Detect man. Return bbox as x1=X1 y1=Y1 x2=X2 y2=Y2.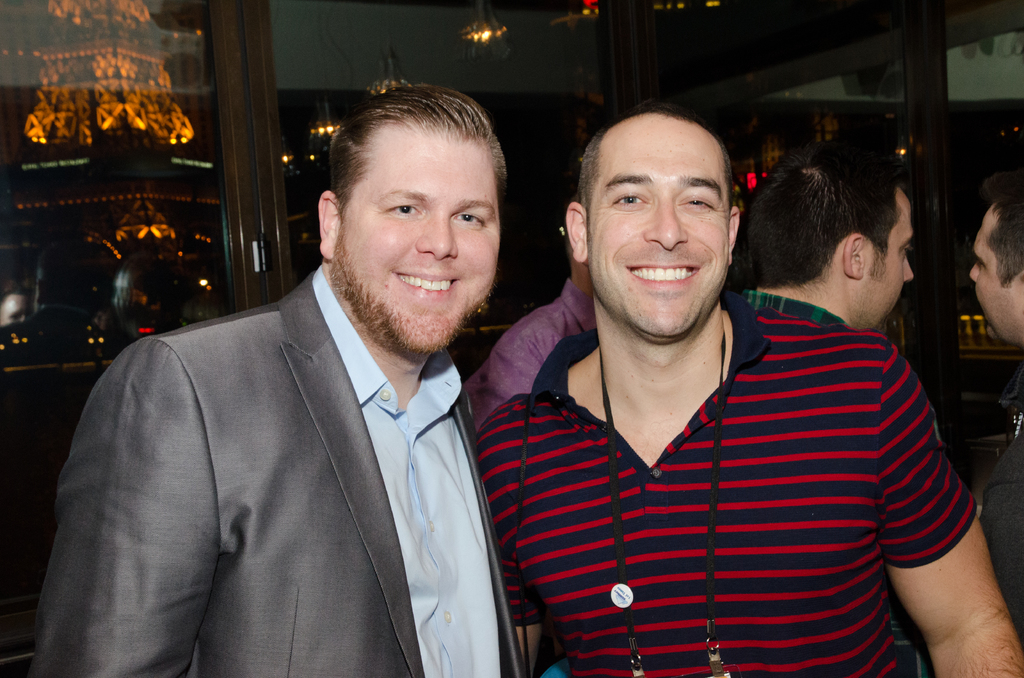
x1=51 y1=101 x2=543 y2=677.
